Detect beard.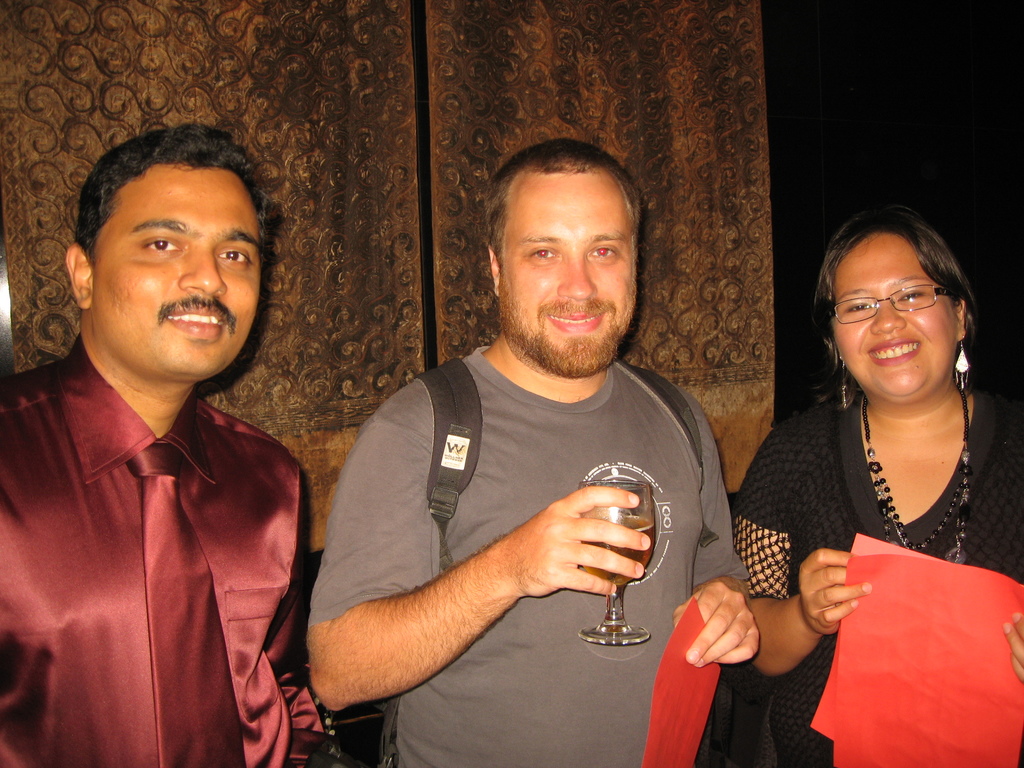
Detected at rect(498, 265, 639, 382).
